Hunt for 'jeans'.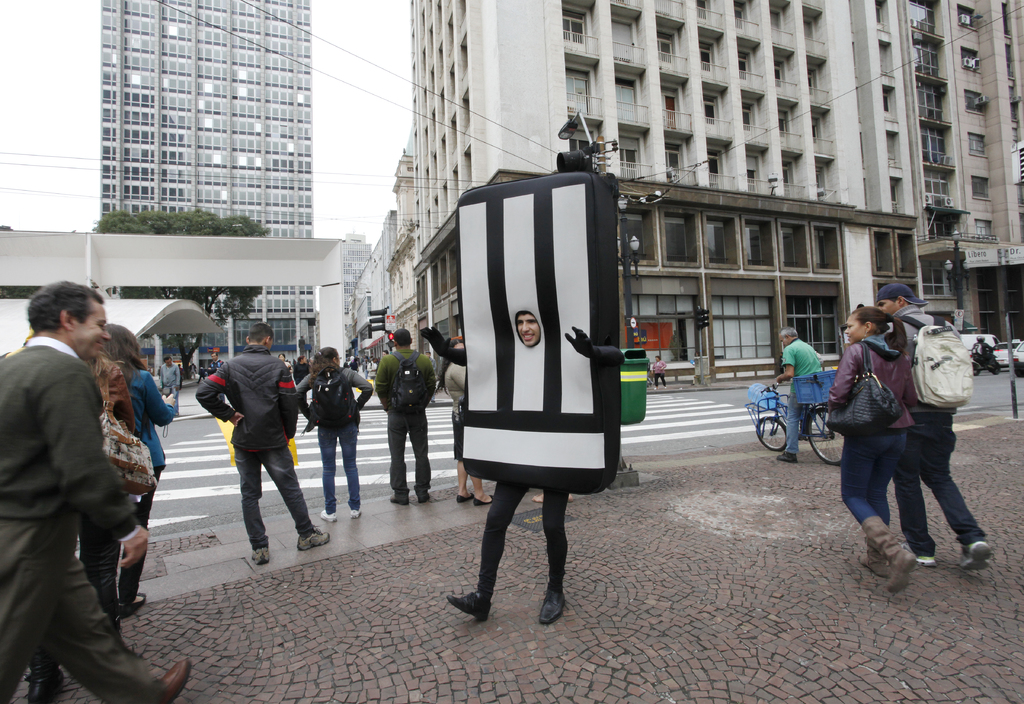
Hunted down at pyautogui.locateOnScreen(221, 441, 305, 554).
